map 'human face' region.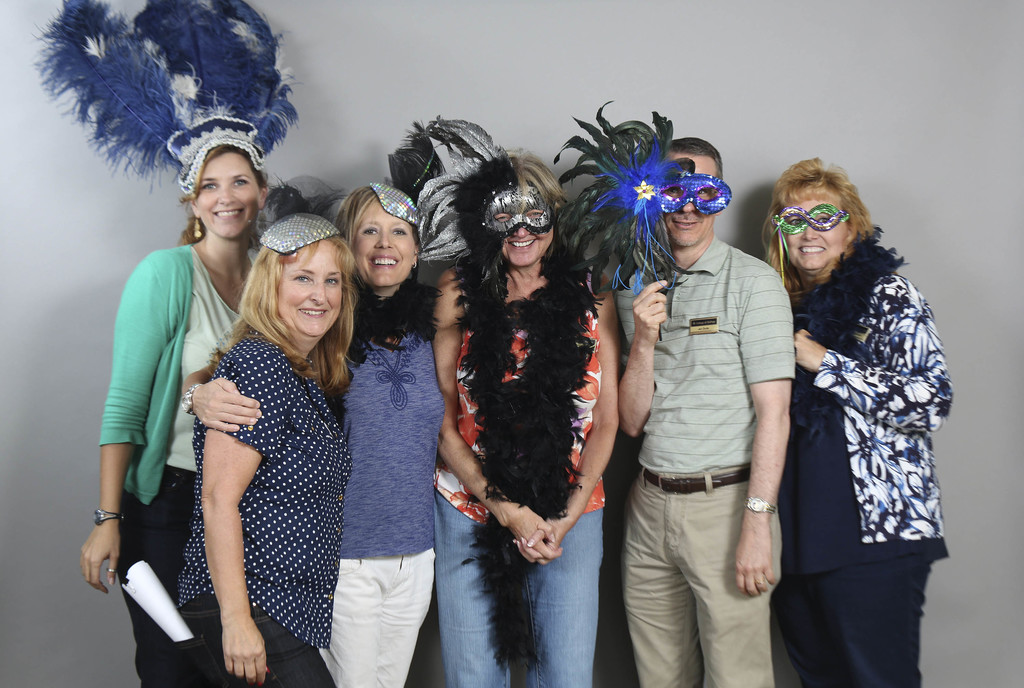
Mapped to [x1=500, y1=229, x2=557, y2=277].
